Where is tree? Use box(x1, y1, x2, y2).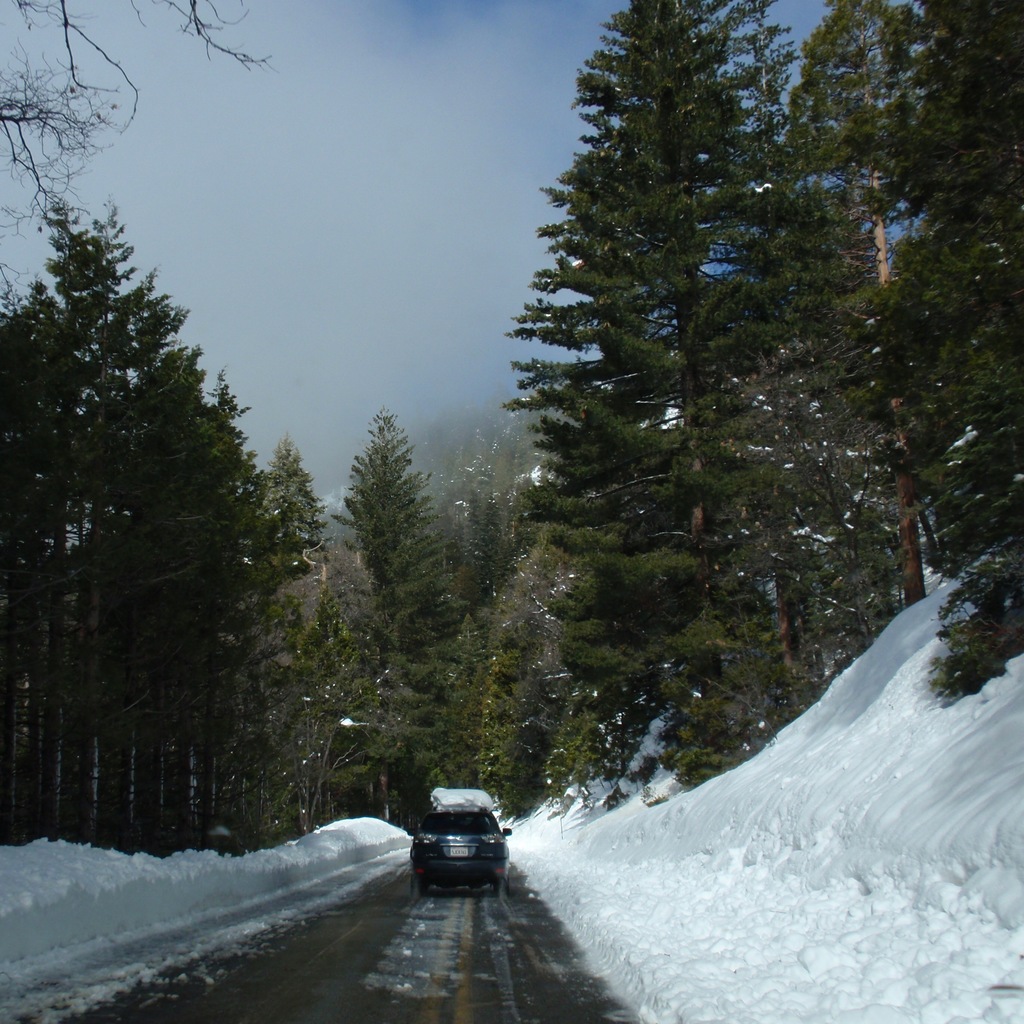
box(0, 0, 308, 218).
